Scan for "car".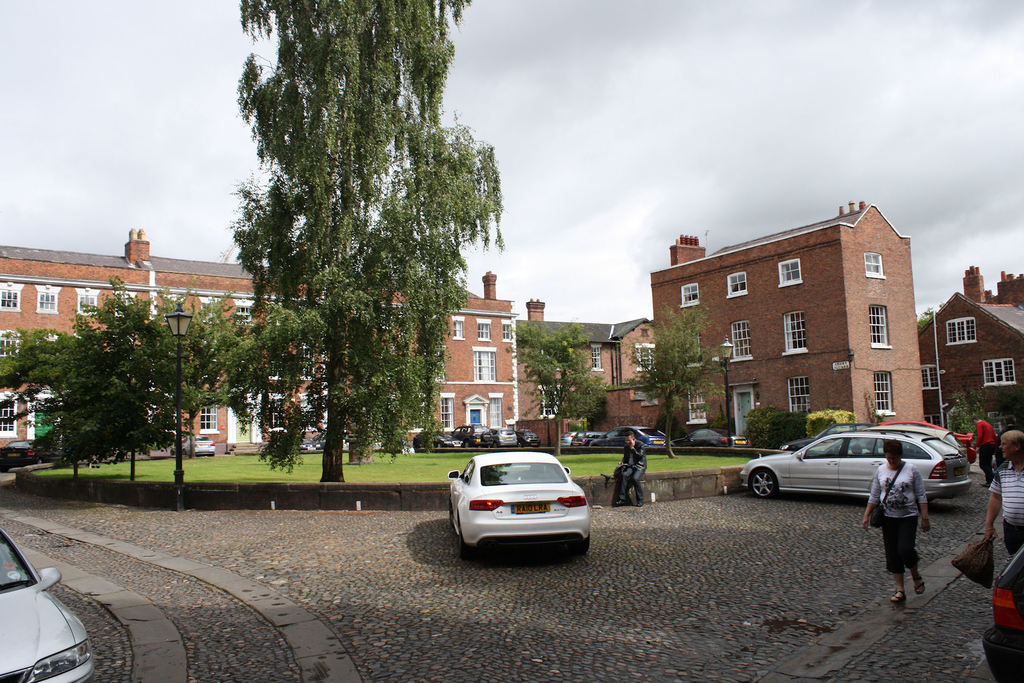
Scan result: <bbox>0, 438, 39, 471</bbox>.
